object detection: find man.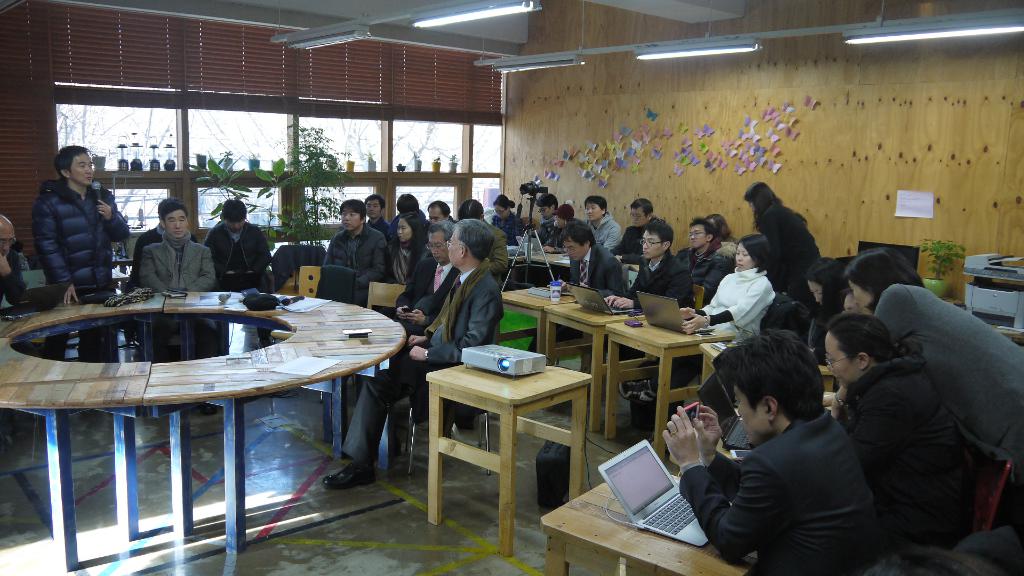
319 197 388 308.
